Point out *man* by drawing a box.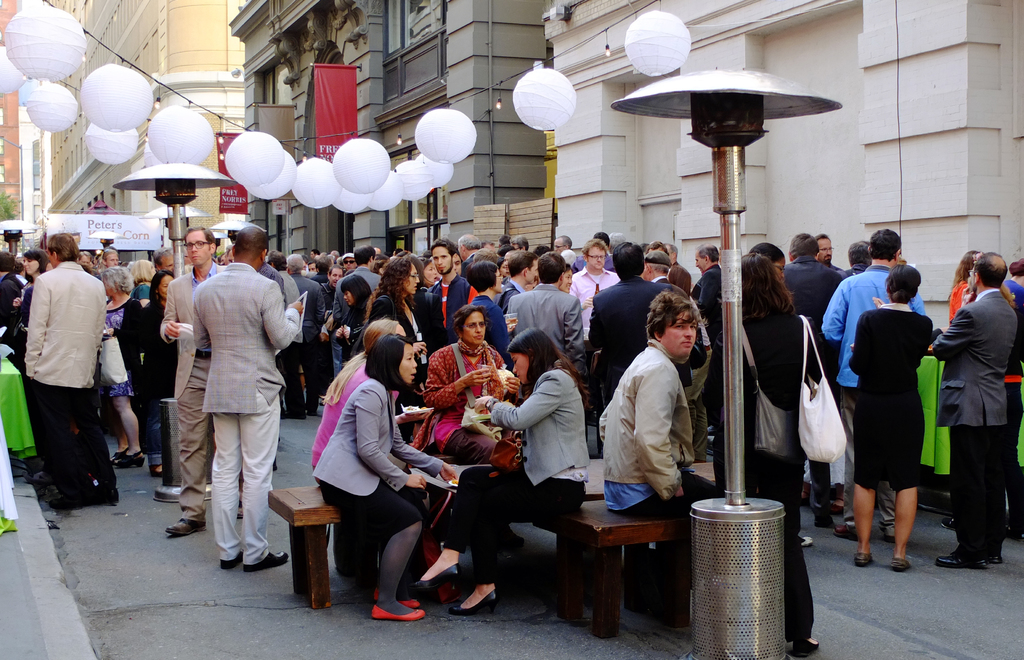
BBox(168, 222, 230, 536).
